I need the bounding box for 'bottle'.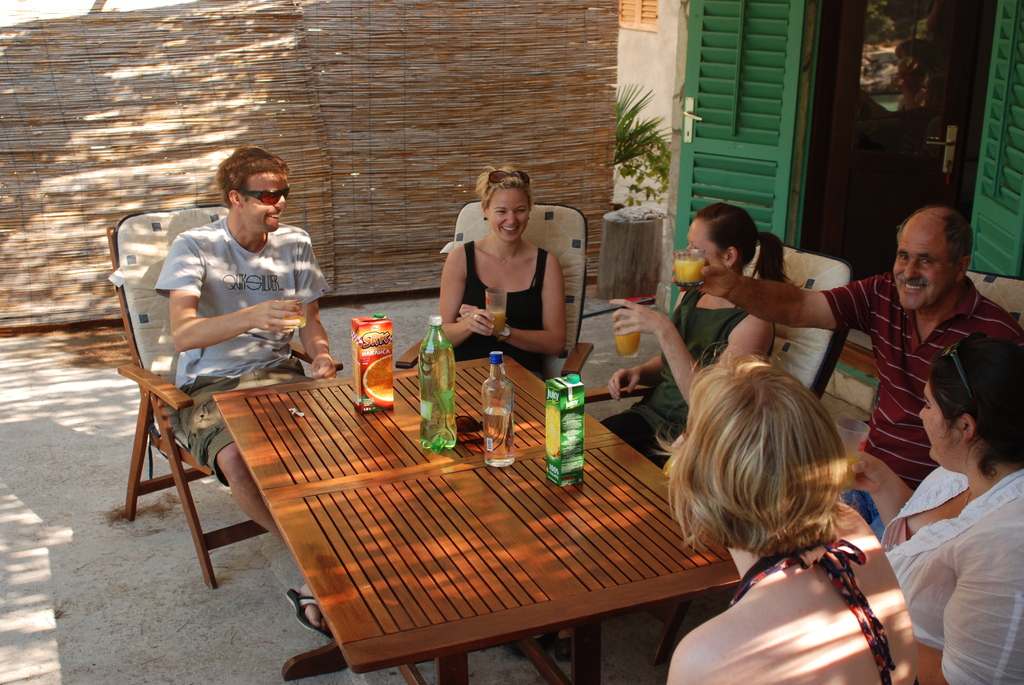
Here it is: pyautogui.locateOnScreen(417, 314, 463, 454).
